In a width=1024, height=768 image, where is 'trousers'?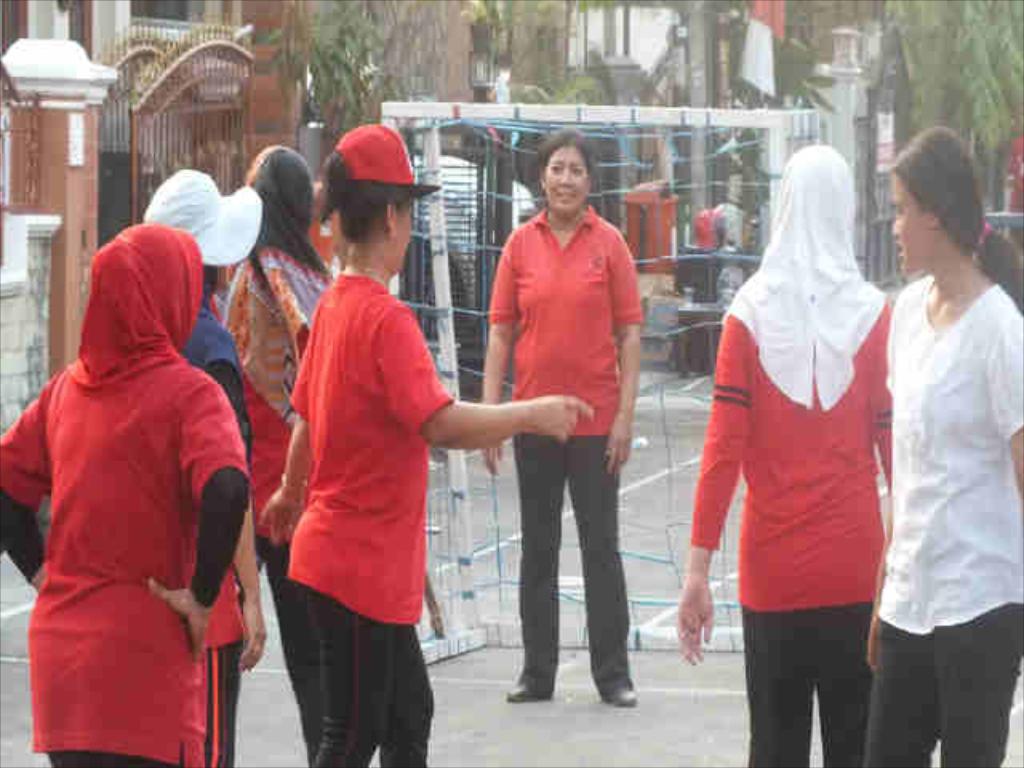
230,534,320,766.
